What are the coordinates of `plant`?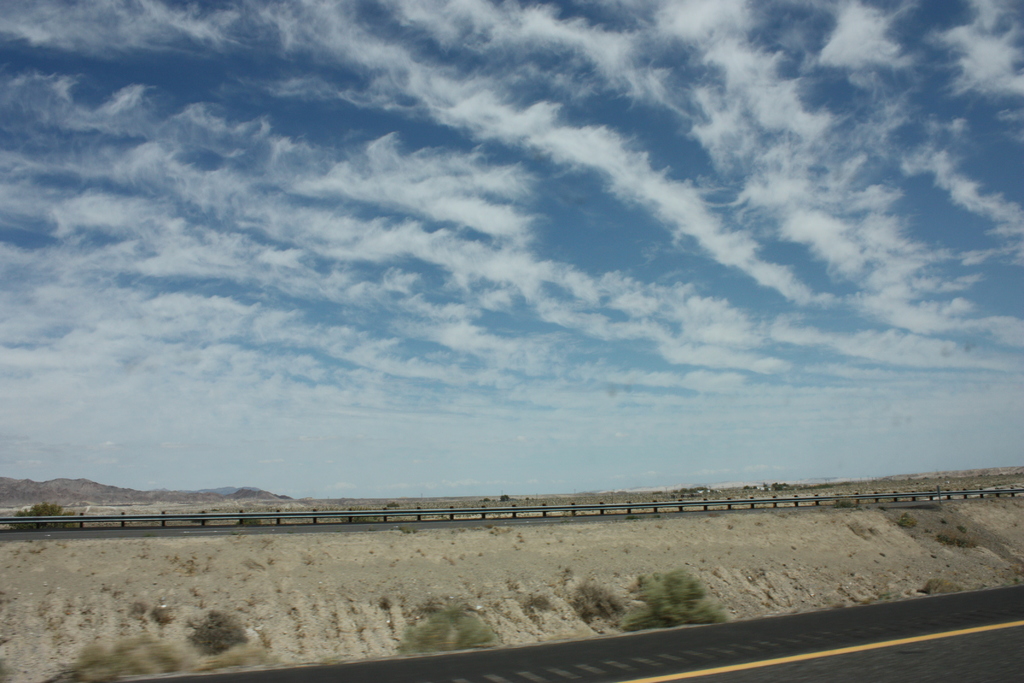
box=[337, 502, 381, 523].
